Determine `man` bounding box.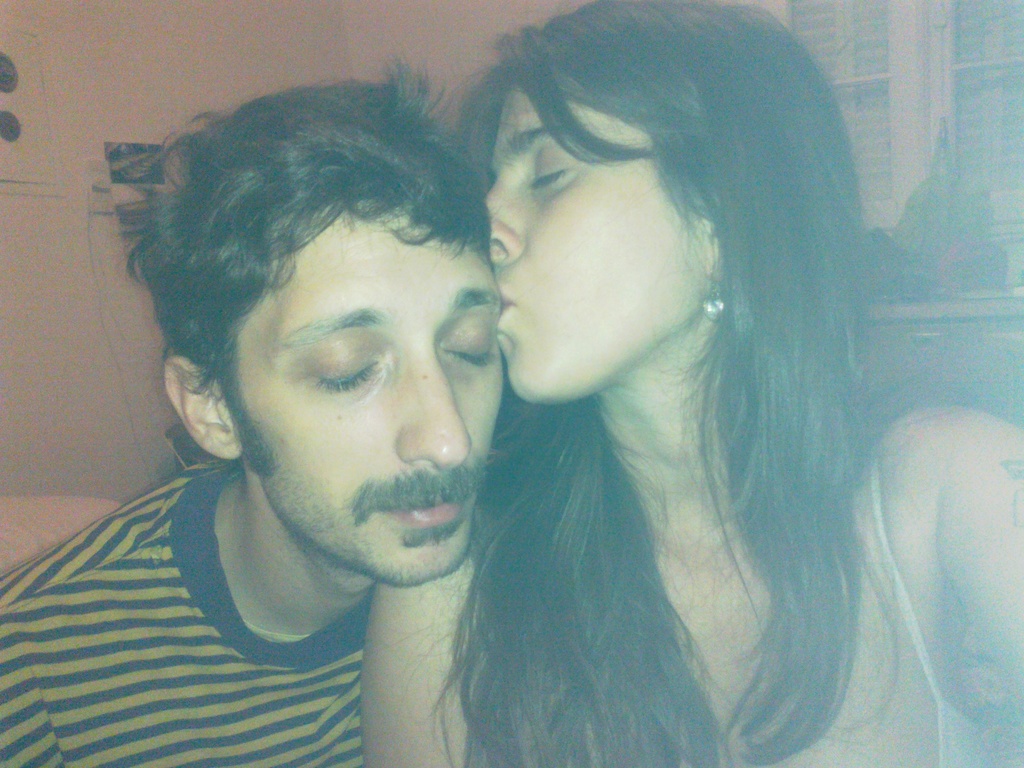
Determined: 2/57/507/767.
